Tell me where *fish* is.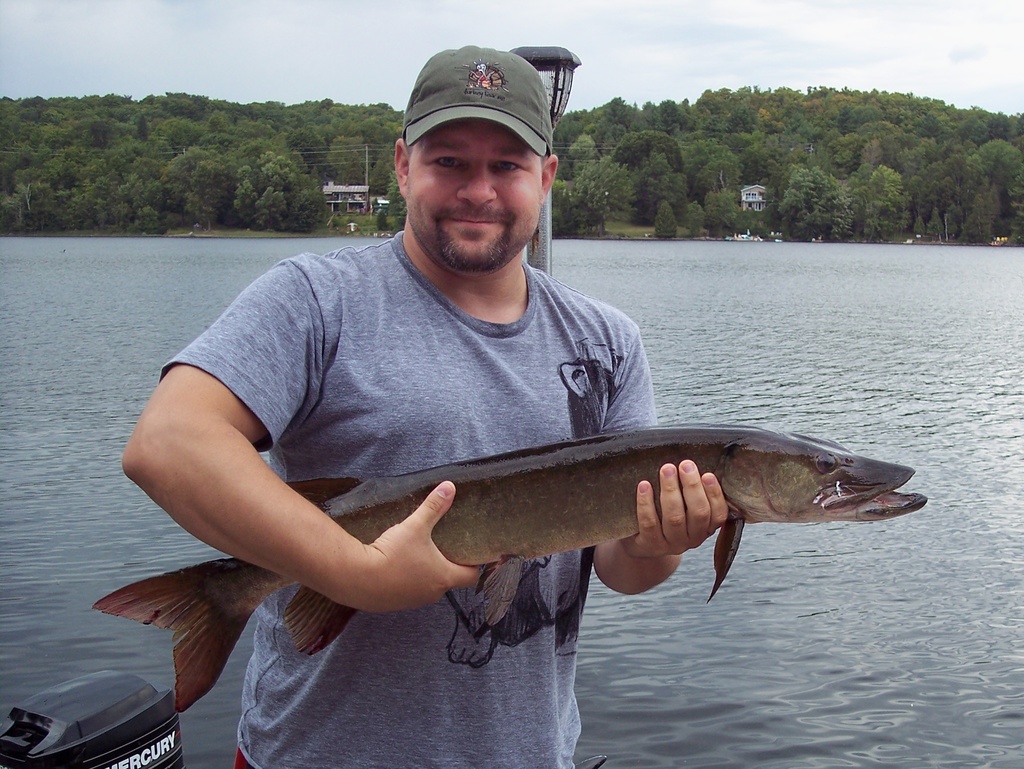
*fish* is at <bbox>87, 418, 925, 715</bbox>.
